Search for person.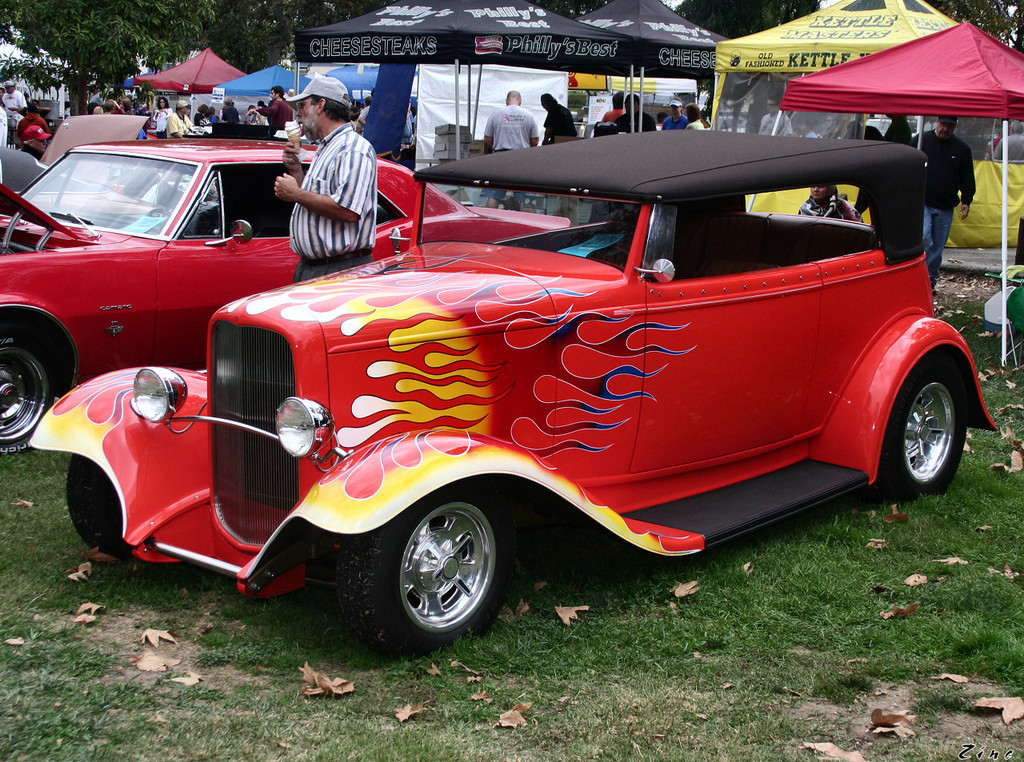
Found at bbox=[482, 90, 542, 207].
